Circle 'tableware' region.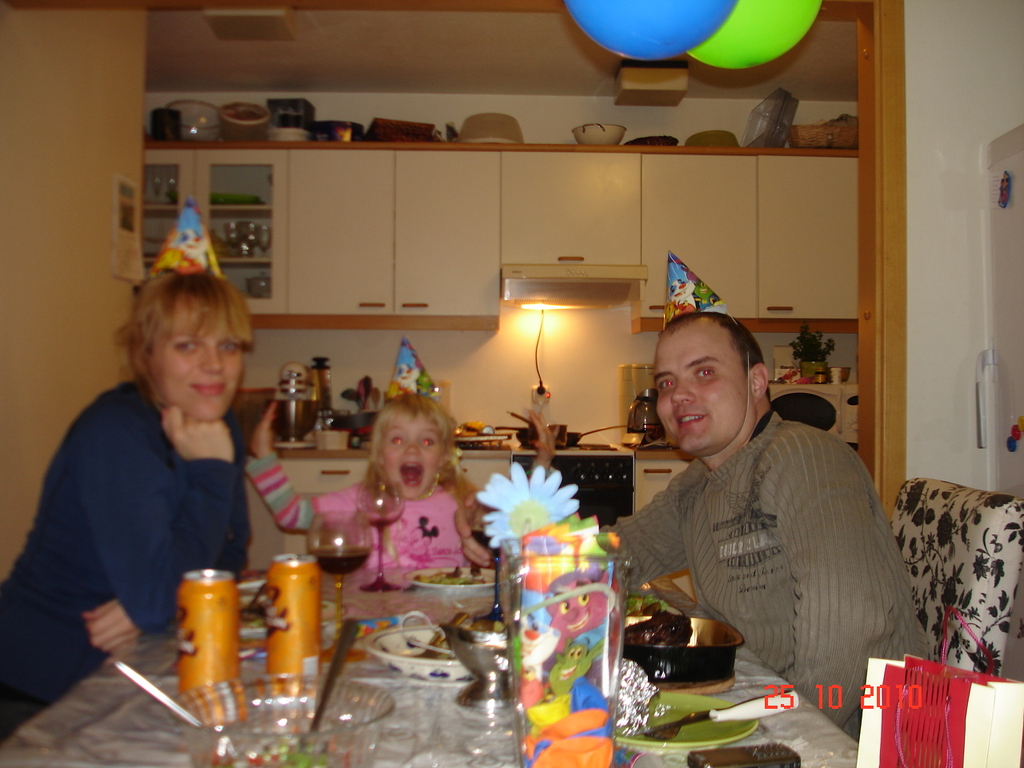
Region: 251:592:342:638.
